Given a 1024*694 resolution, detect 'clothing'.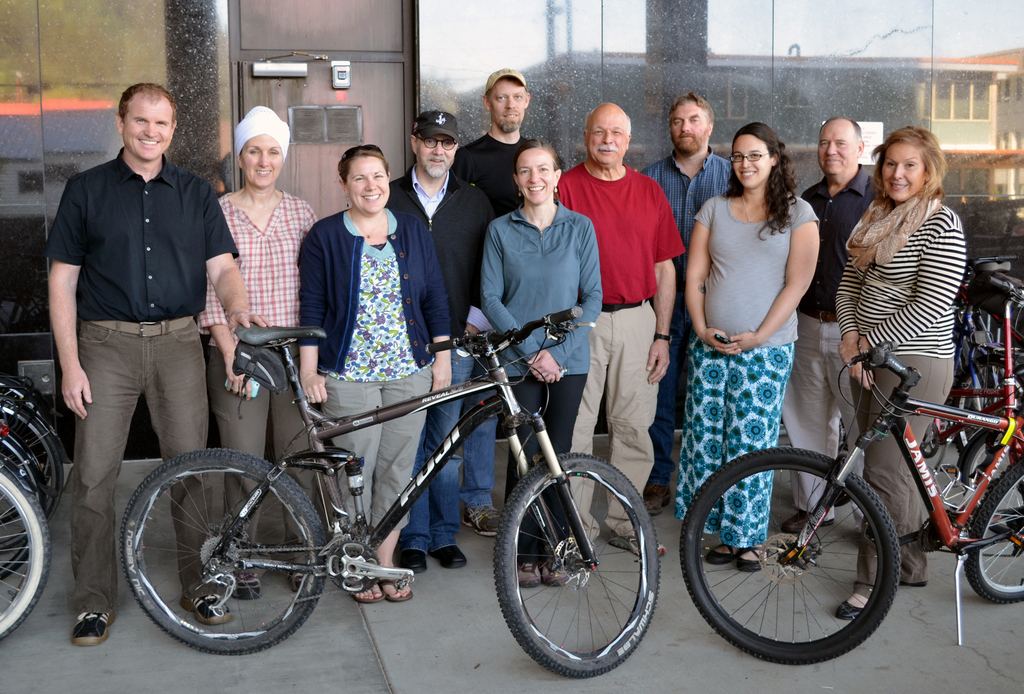
<bbox>303, 212, 454, 372</bbox>.
